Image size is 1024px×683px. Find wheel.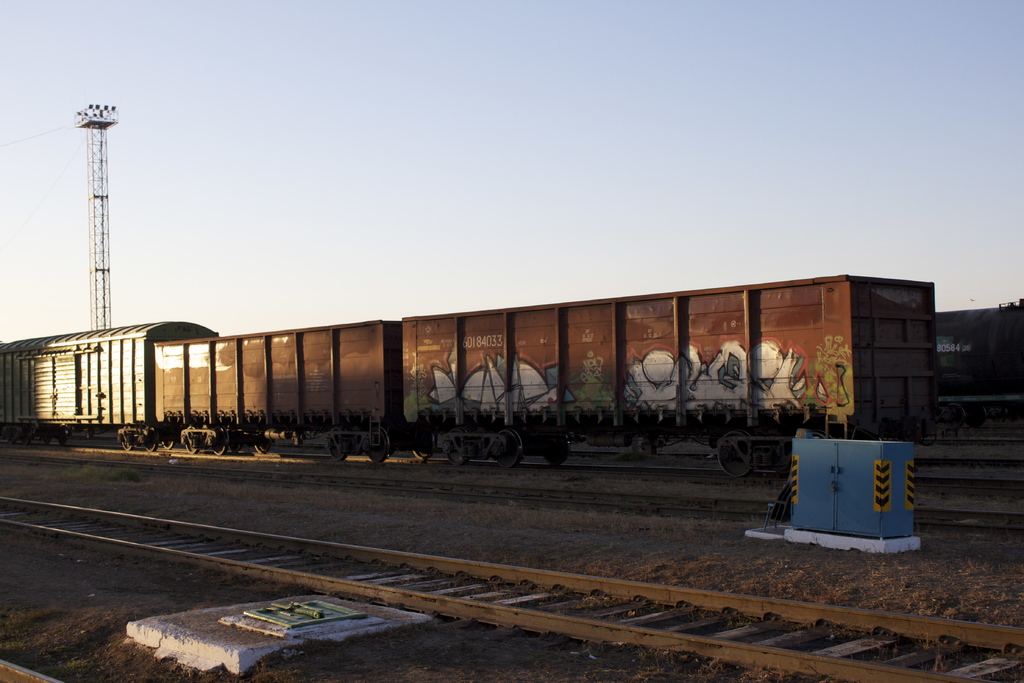
124,443,132,449.
